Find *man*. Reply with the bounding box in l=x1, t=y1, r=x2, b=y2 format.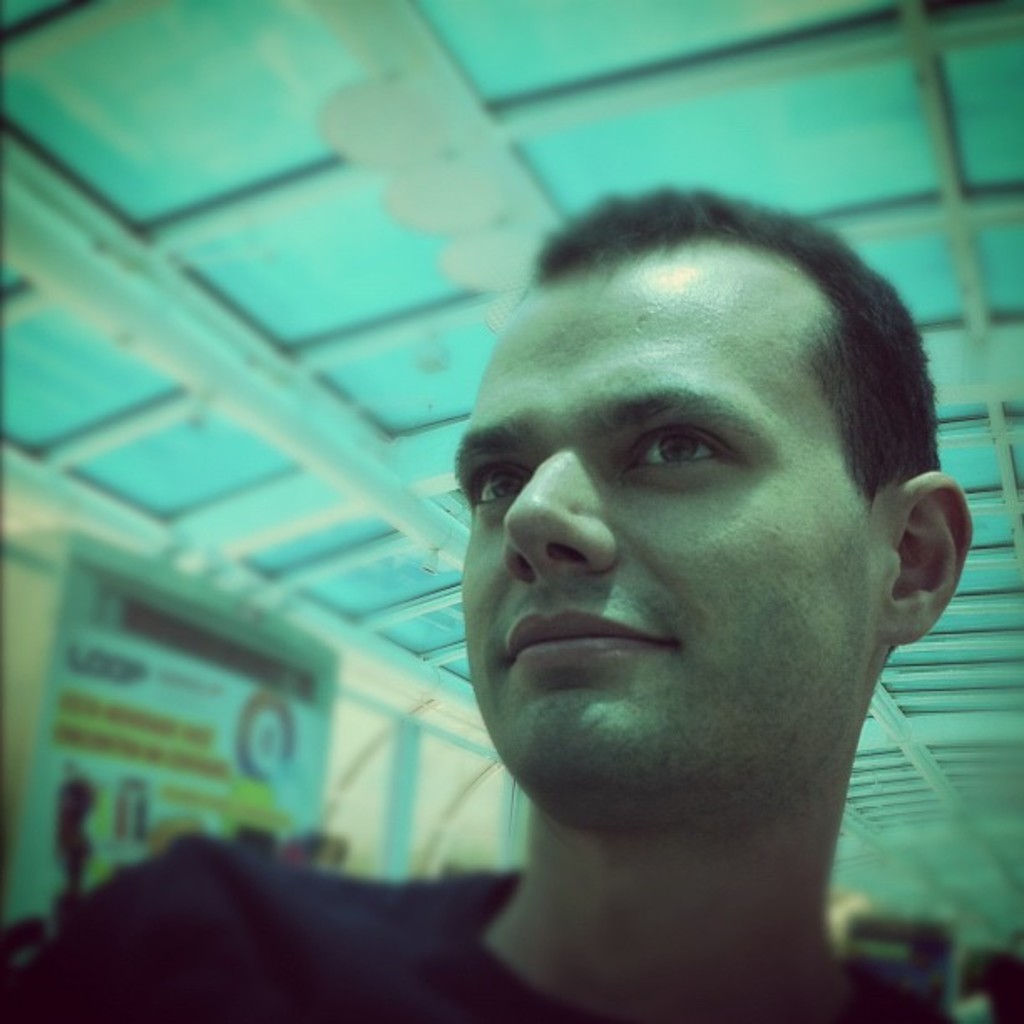
l=308, t=157, r=1023, b=1007.
